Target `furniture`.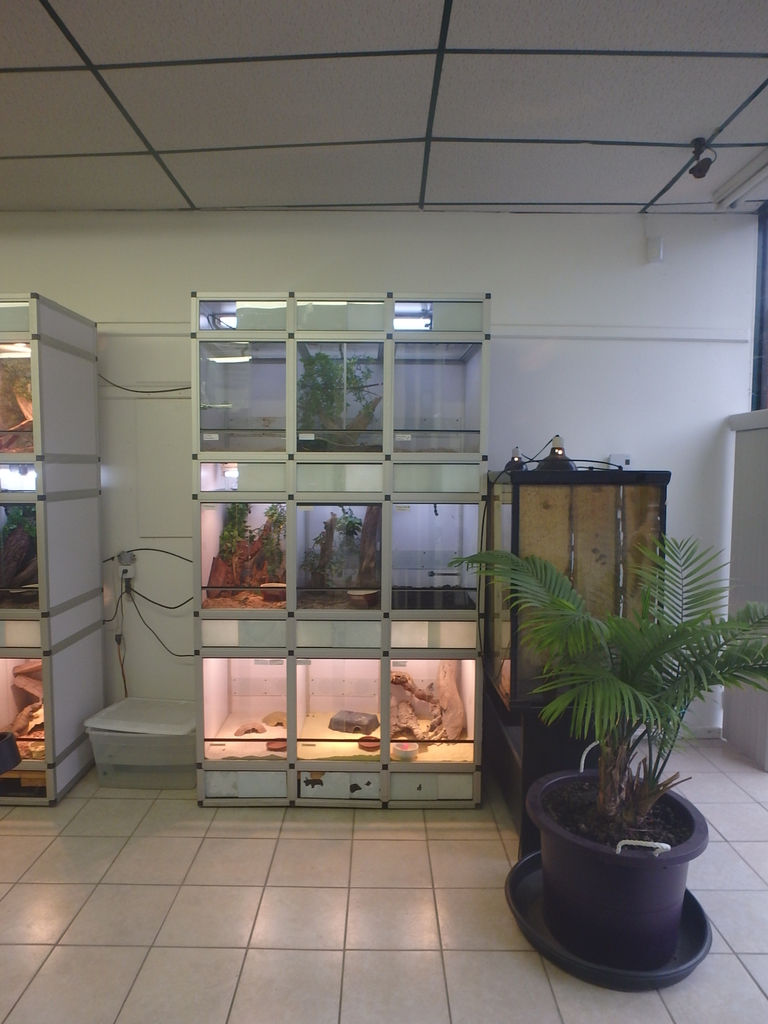
Target region: [492,442,667,797].
